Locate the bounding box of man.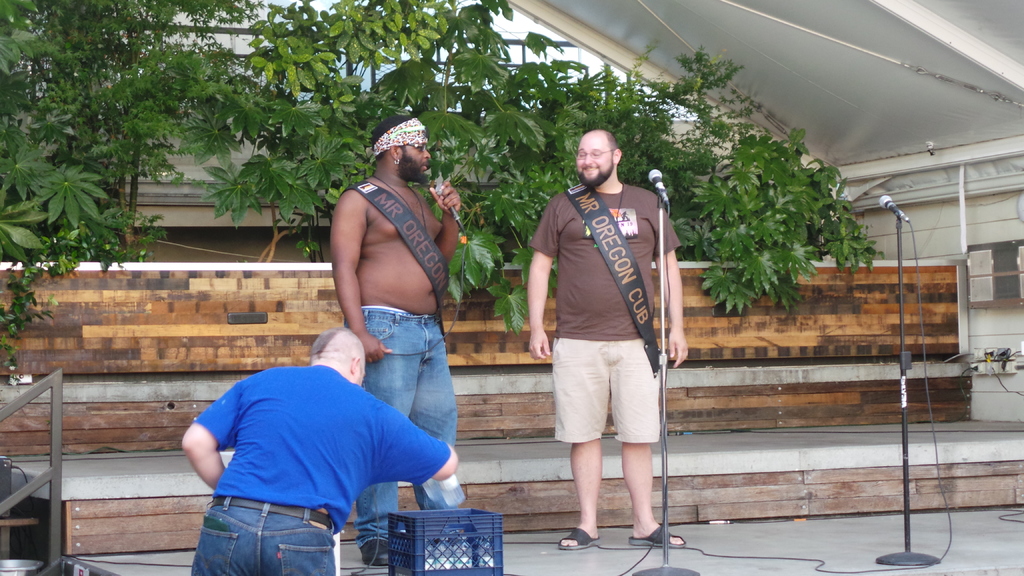
Bounding box: {"left": 330, "top": 113, "right": 466, "bottom": 564}.
